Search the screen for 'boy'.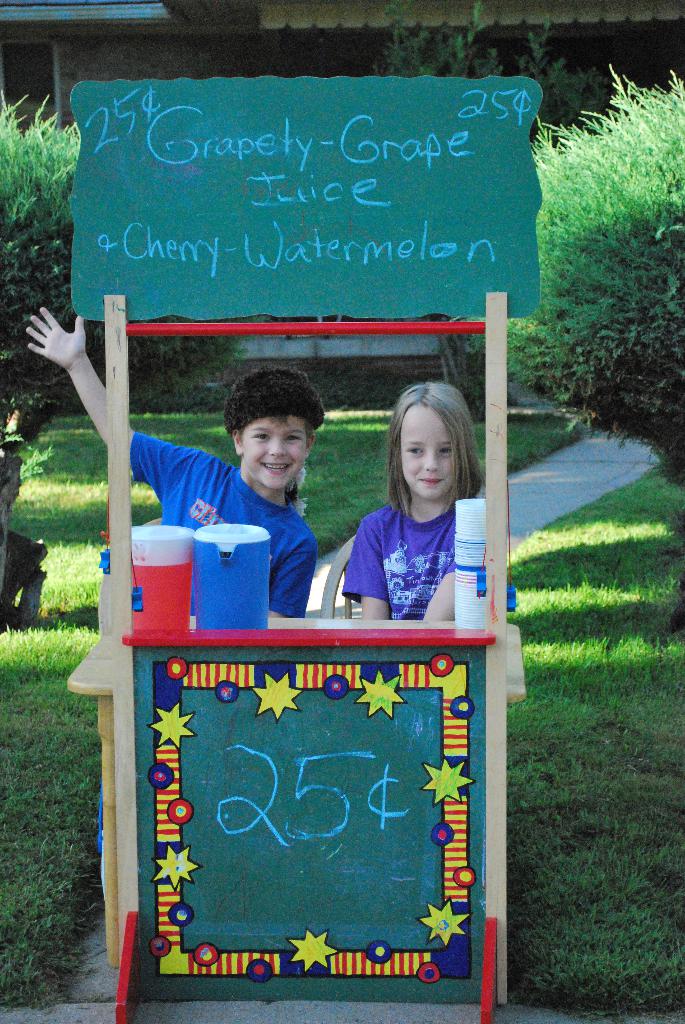
Found at (left=29, top=303, right=328, bottom=871).
